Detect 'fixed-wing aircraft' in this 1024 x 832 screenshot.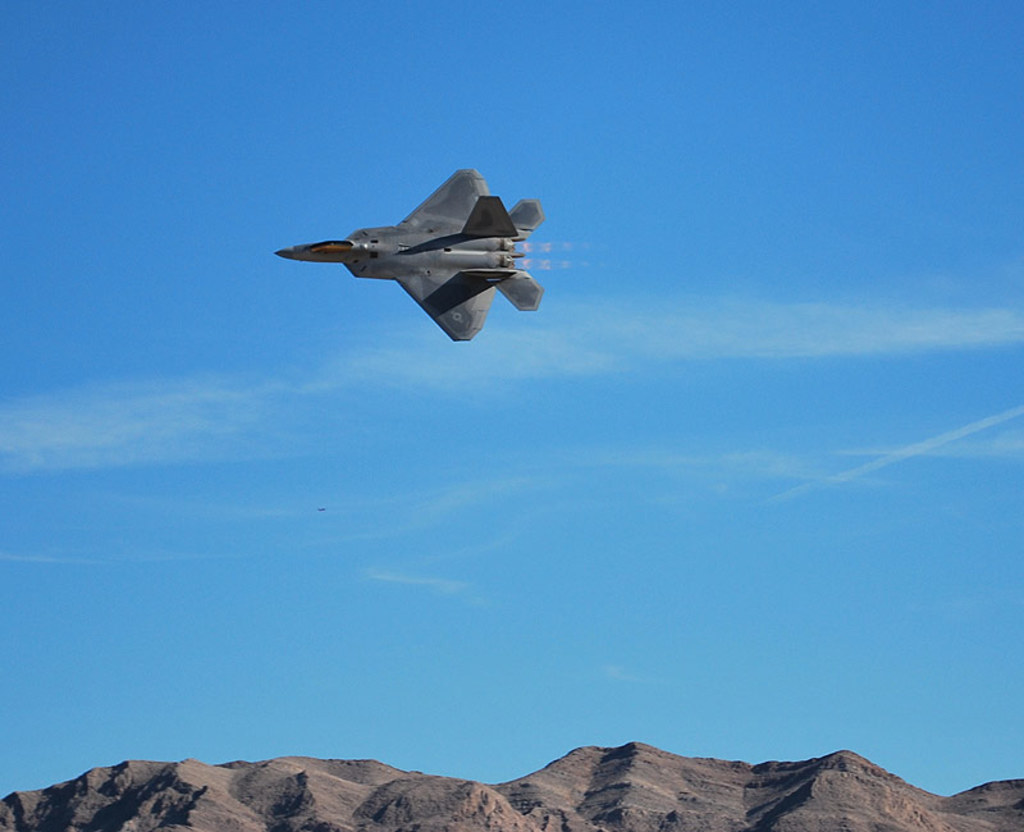
Detection: [left=279, top=161, right=548, bottom=342].
